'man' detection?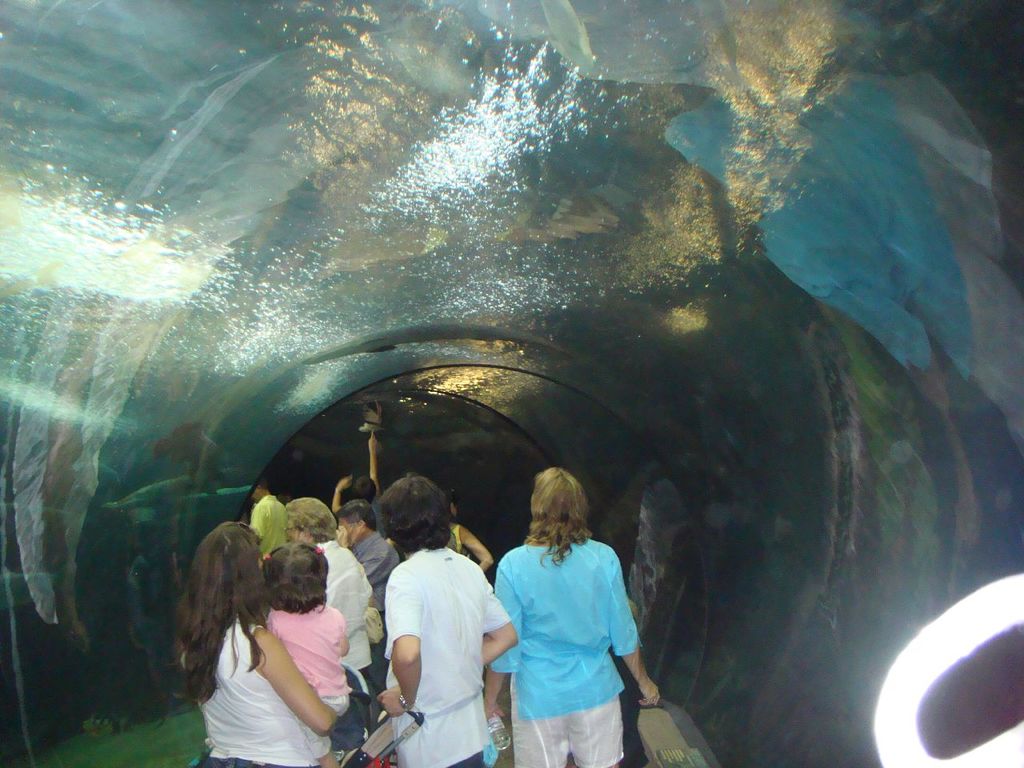
[x1=320, y1=478, x2=380, y2=544]
